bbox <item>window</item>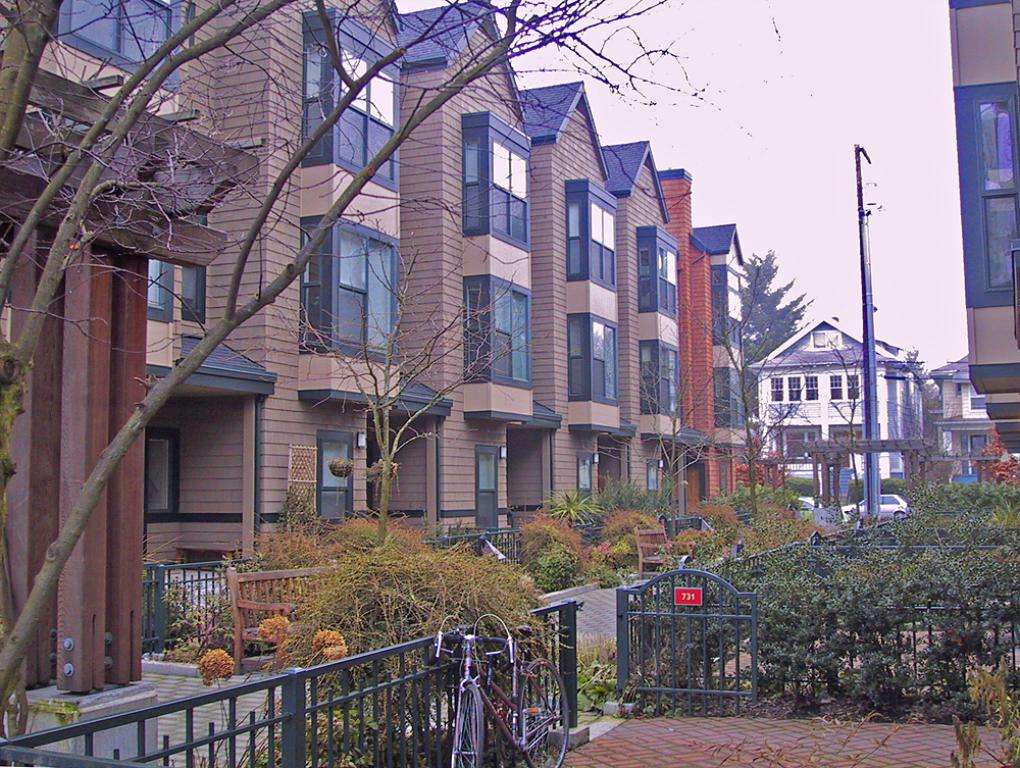
locate(462, 109, 532, 252)
